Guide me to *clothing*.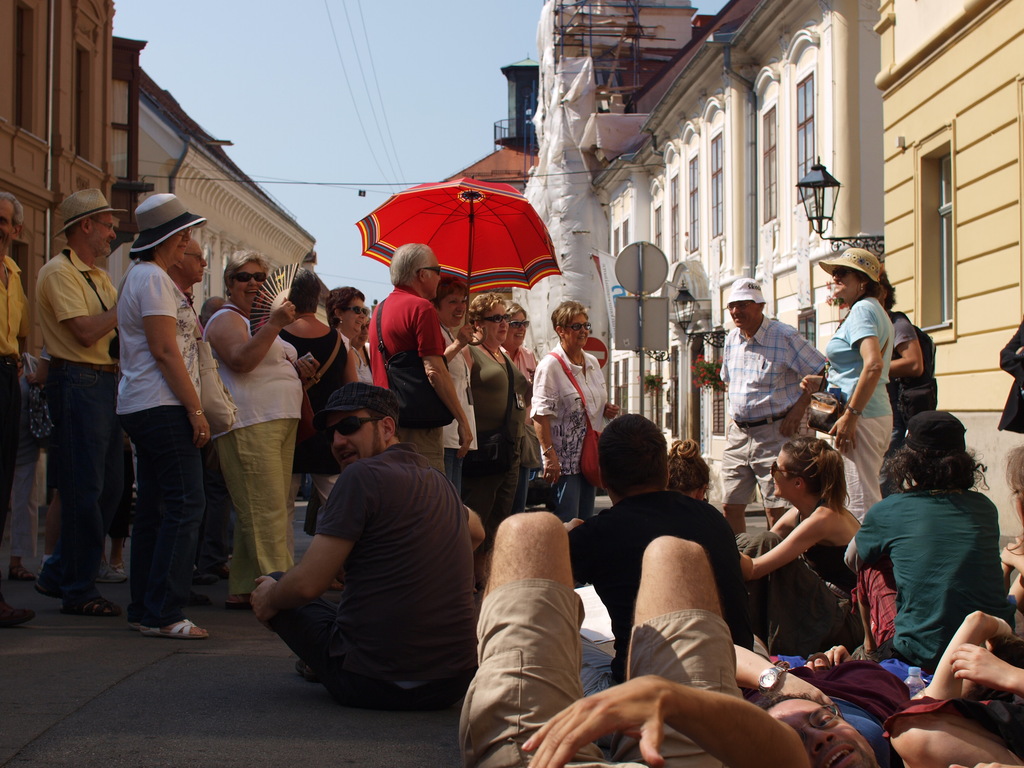
Guidance: locate(276, 324, 351, 474).
